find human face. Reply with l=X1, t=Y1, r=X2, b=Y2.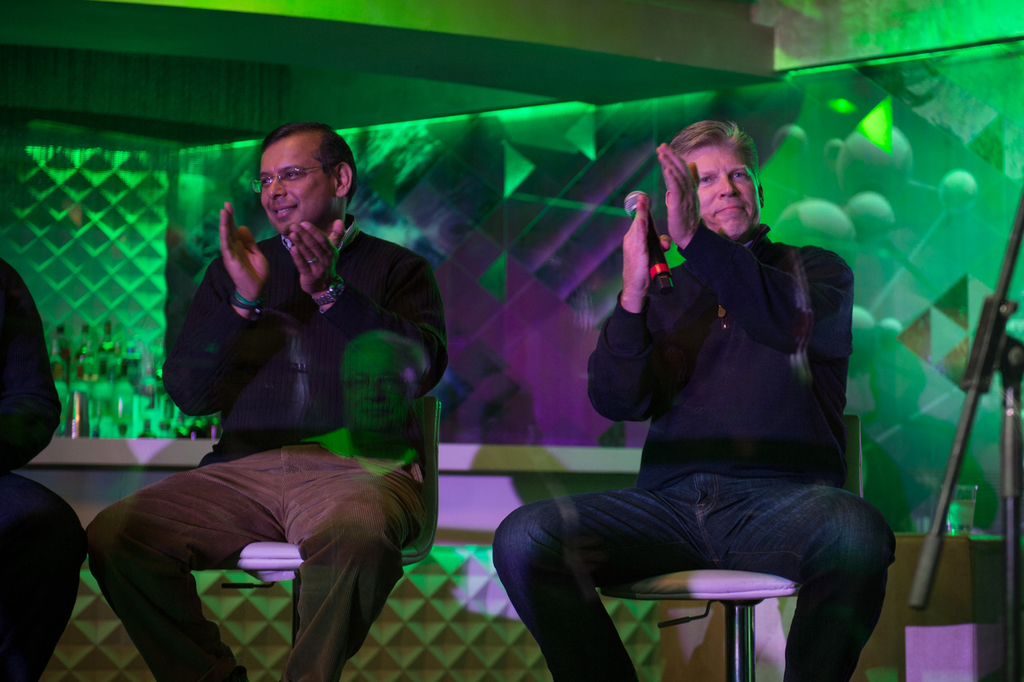
l=678, t=139, r=753, b=238.
